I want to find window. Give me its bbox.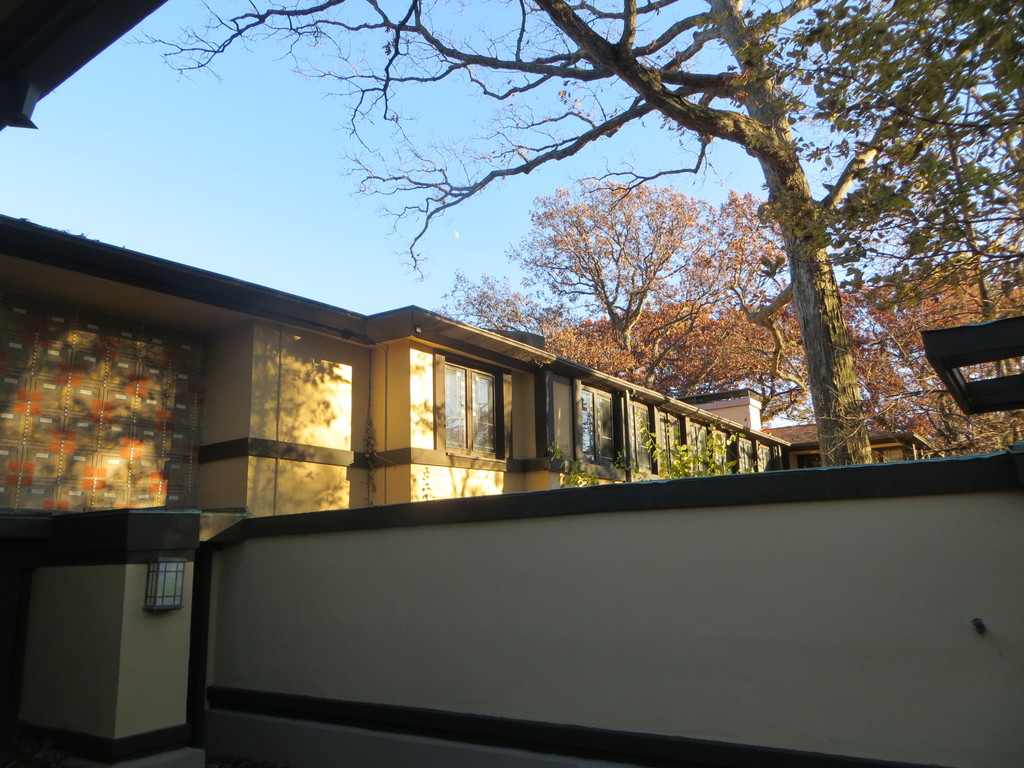
pyautogui.locateOnScreen(714, 434, 731, 471).
